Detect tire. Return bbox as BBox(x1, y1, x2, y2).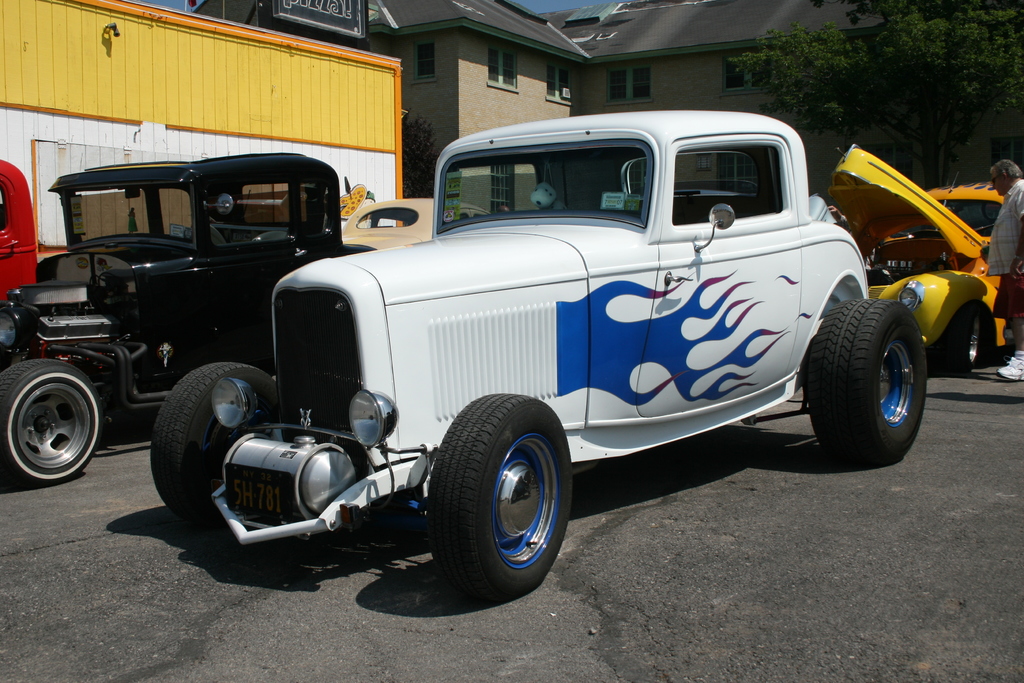
BBox(816, 284, 937, 465).
